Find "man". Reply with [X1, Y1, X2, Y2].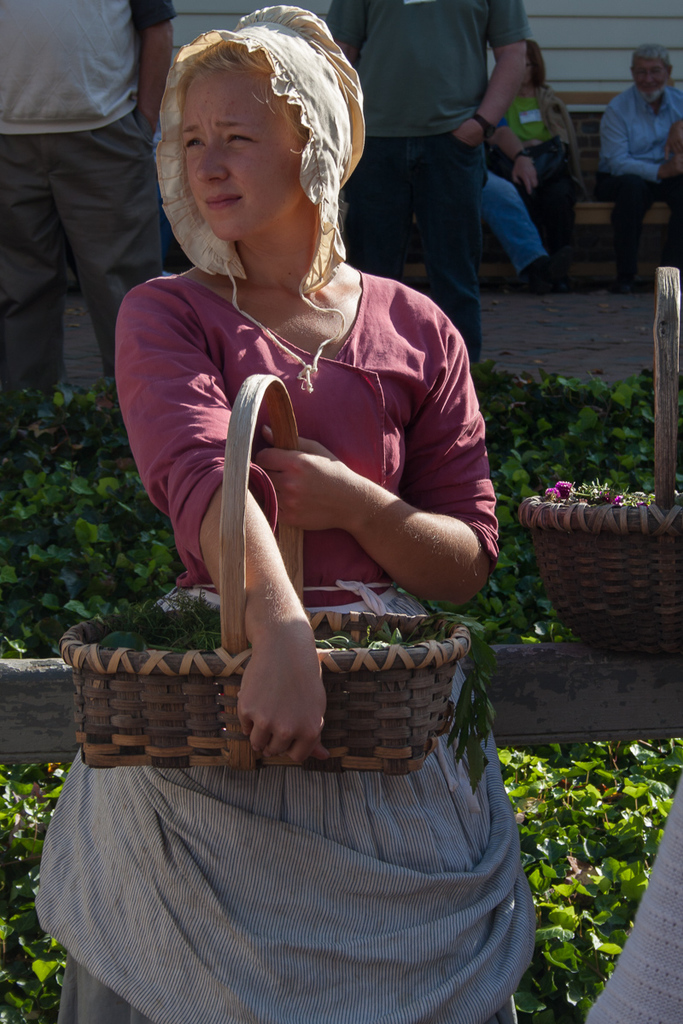
[0, 0, 178, 383].
